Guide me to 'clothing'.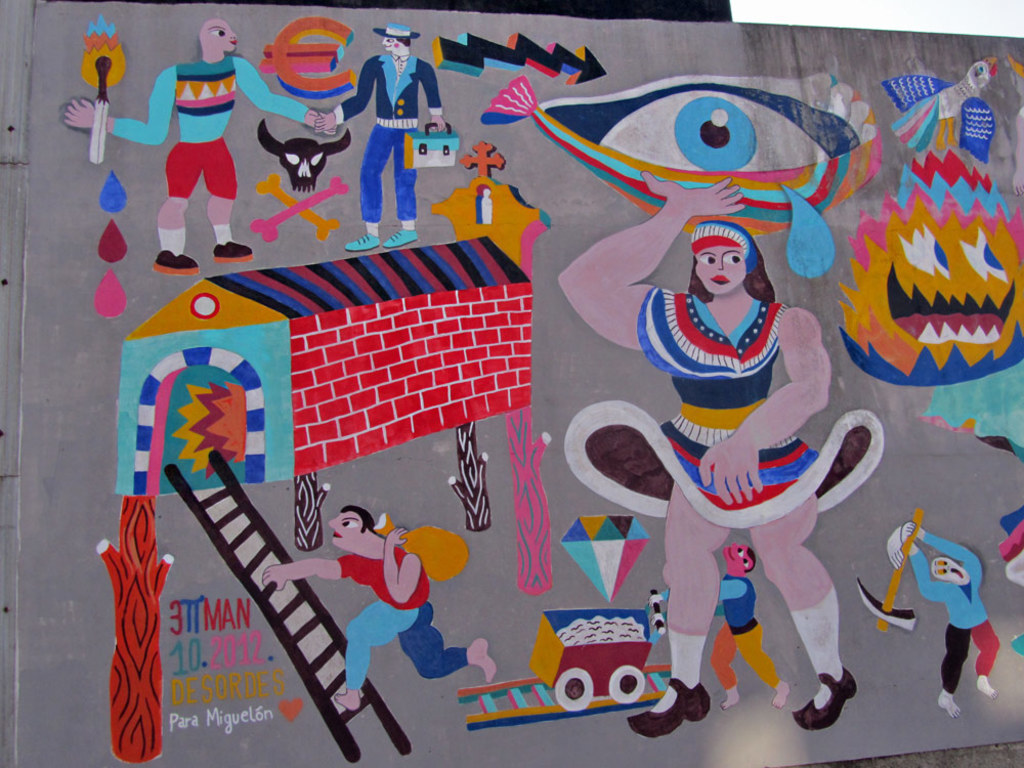
Guidance: (336,551,471,691).
